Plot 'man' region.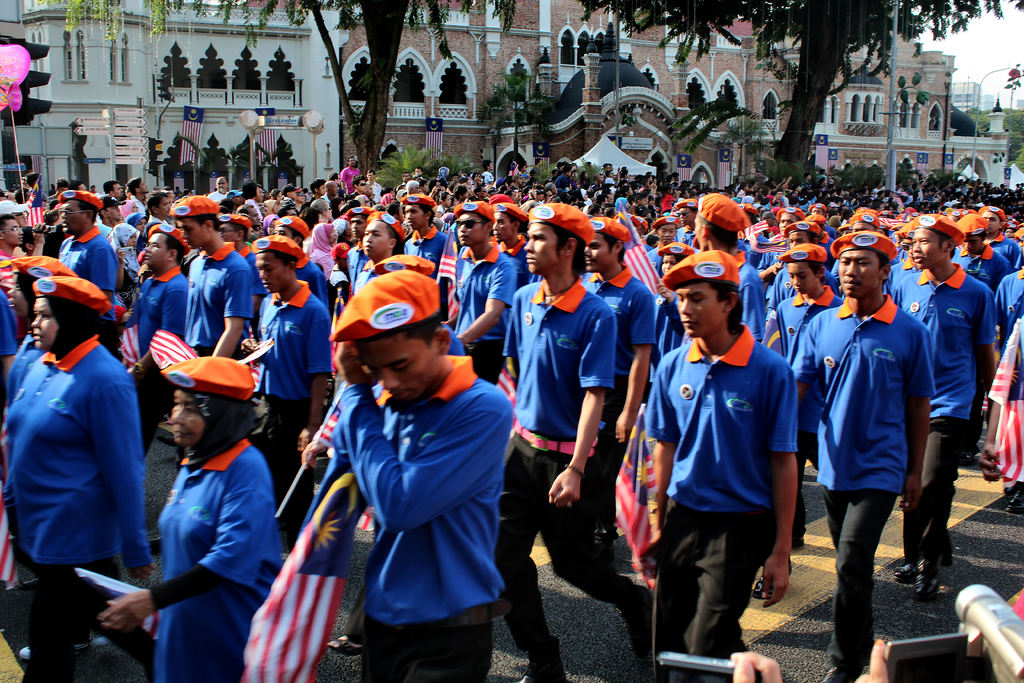
Plotted at bbox=(328, 263, 518, 682).
